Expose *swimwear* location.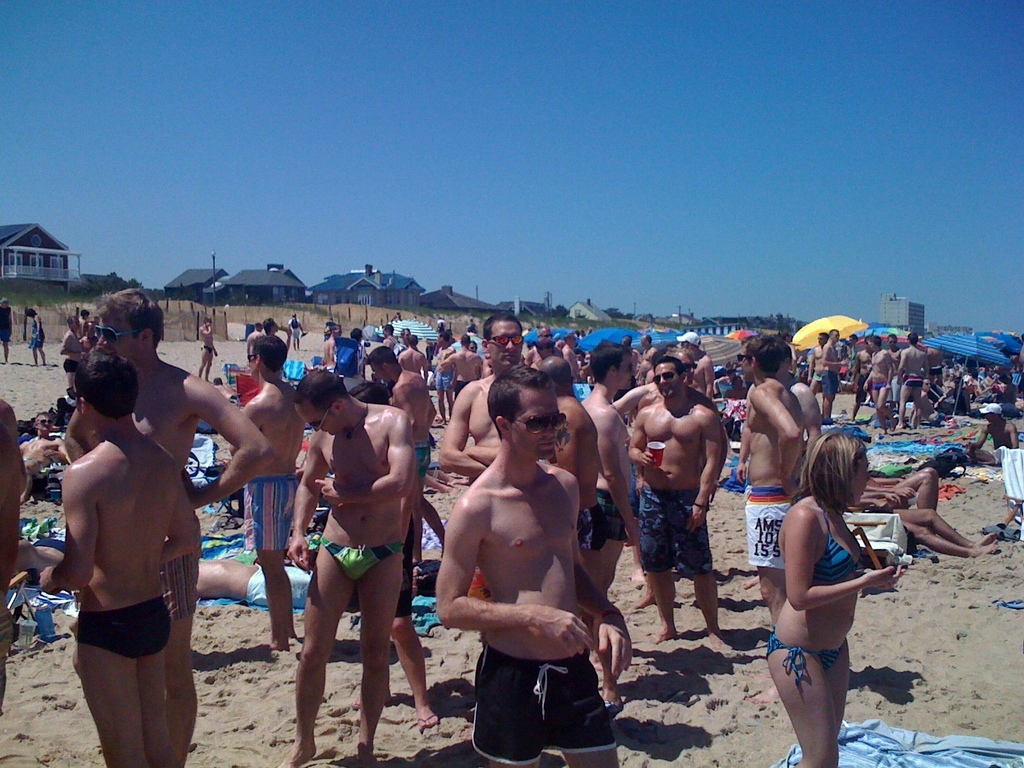
Exposed at rect(27, 331, 47, 353).
